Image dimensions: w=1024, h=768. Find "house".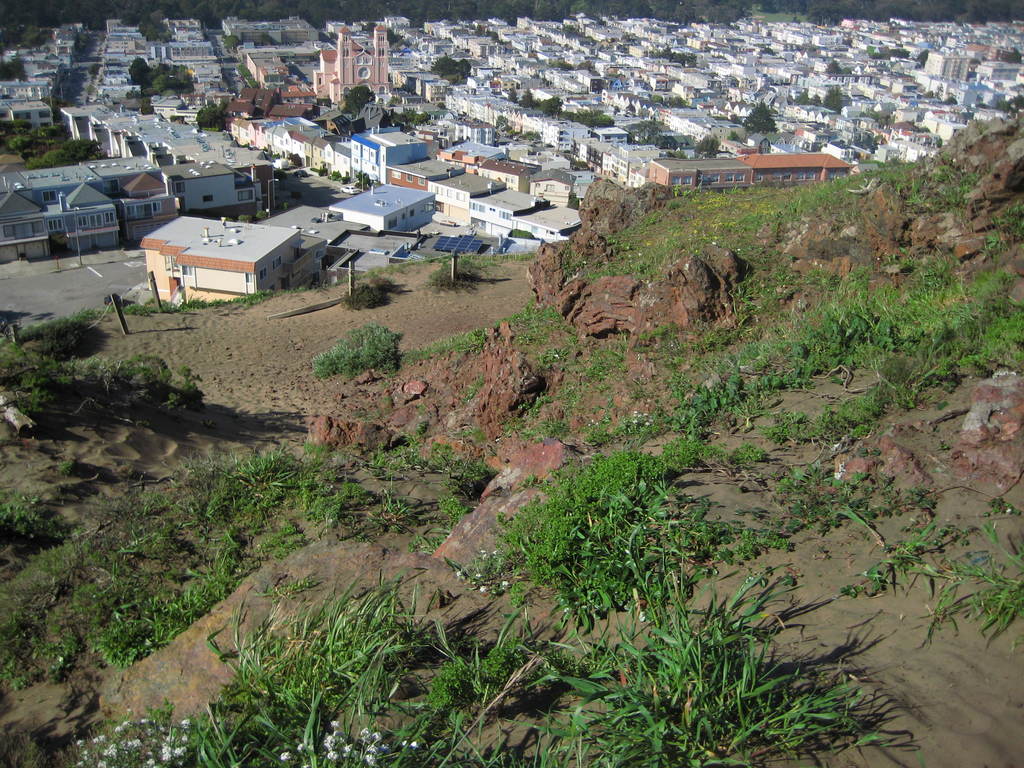
rect(0, 73, 58, 125).
